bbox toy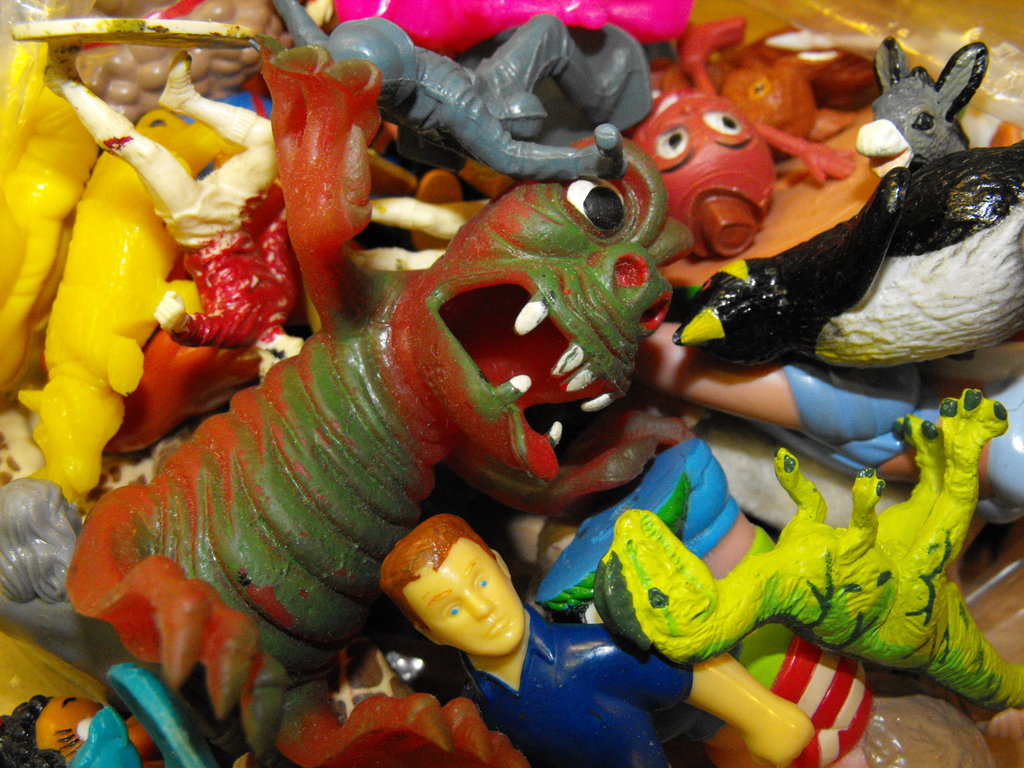
left=0, top=408, right=51, bottom=484
